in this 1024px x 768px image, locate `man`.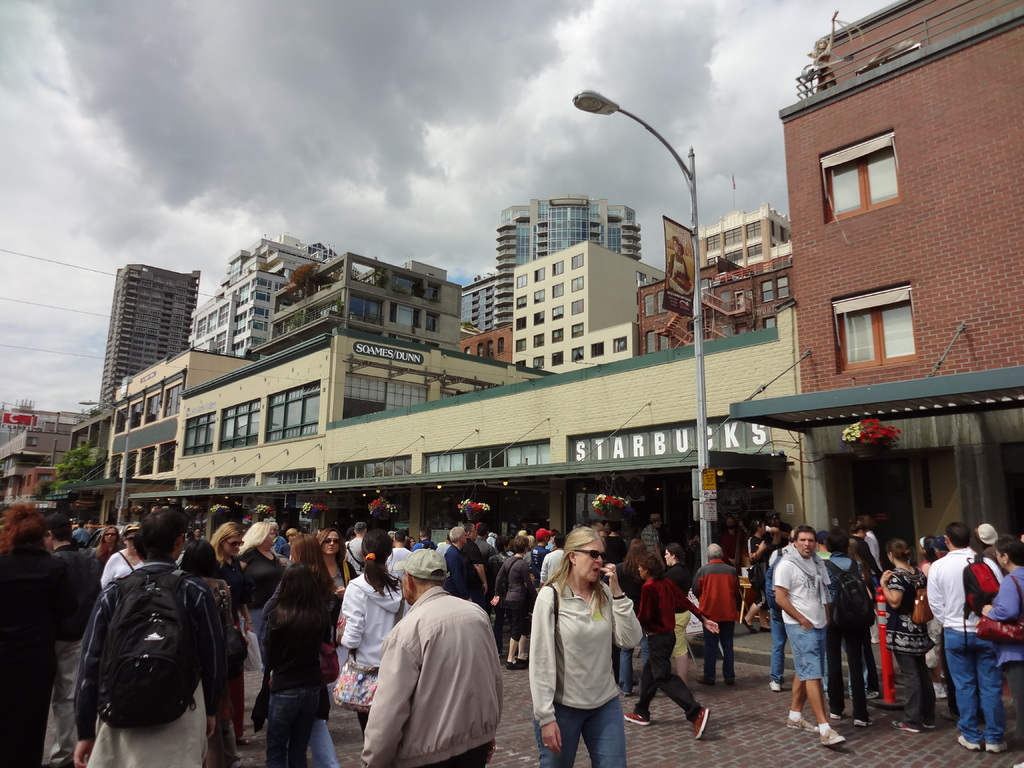
Bounding box: (362, 547, 501, 767).
